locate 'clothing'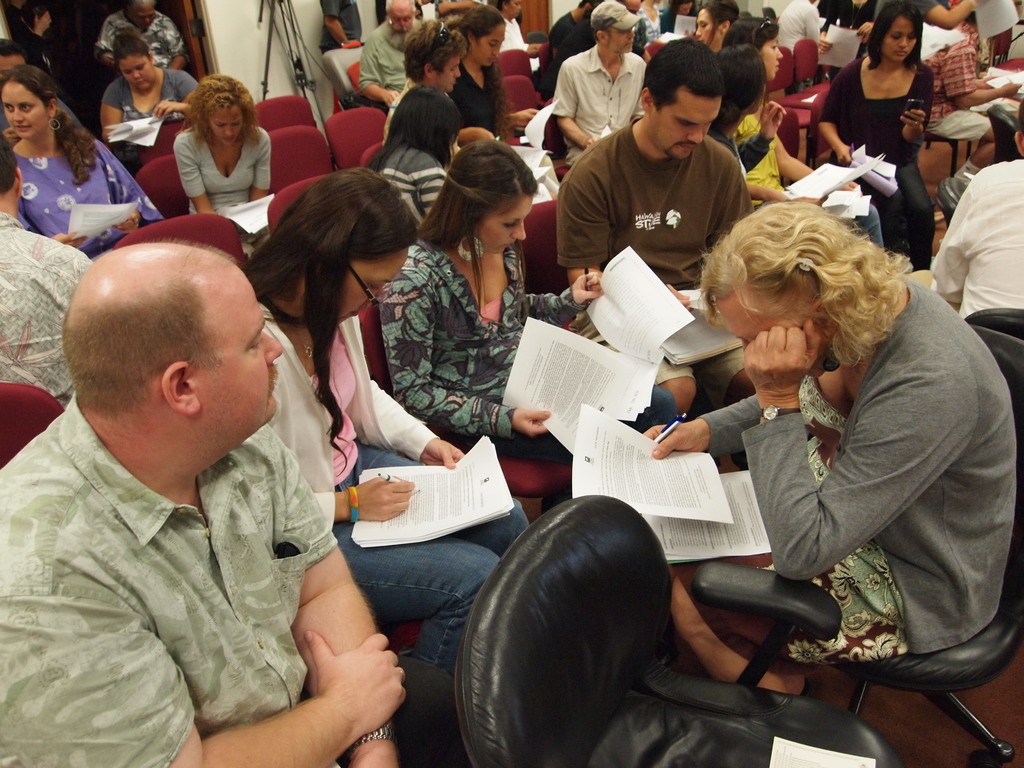
657,248,1007,703
